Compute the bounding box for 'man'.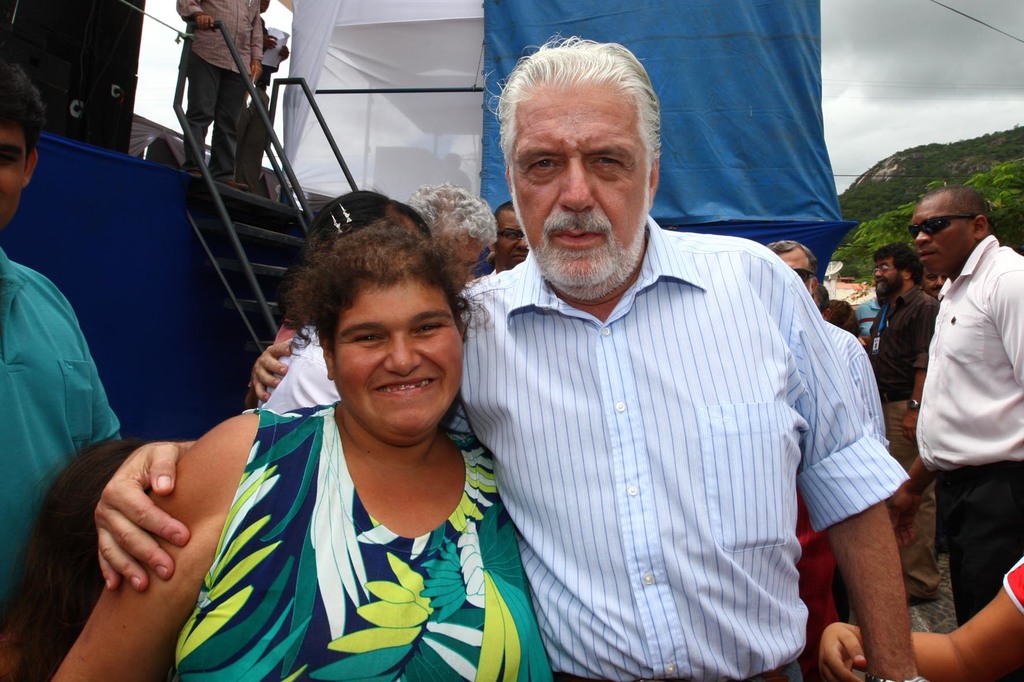
[922, 271, 951, 308].
